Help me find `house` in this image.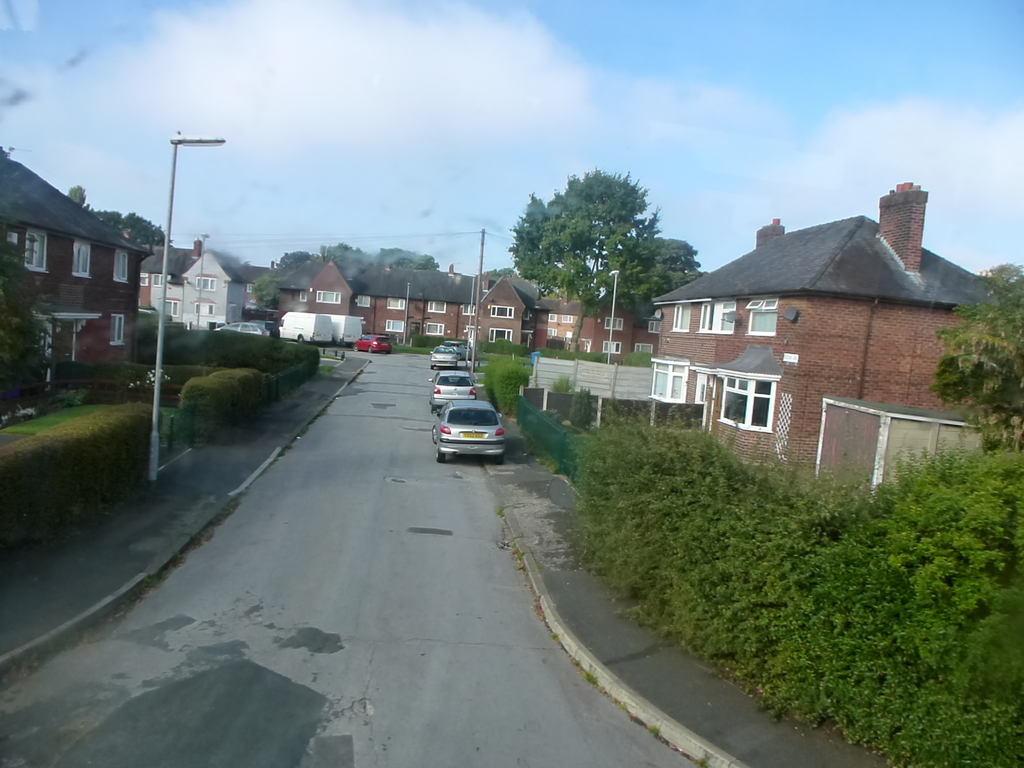
Found it: {"x1": 4, "y1": 150, "x2": 143, "y2": 395}.
